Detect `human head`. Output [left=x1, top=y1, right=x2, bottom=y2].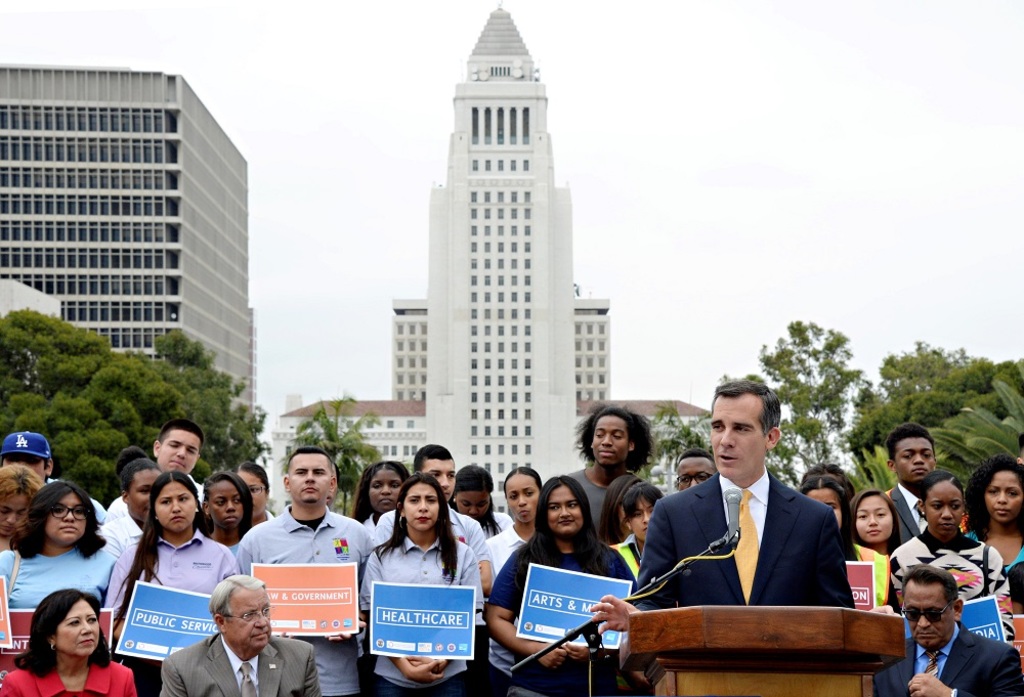
[left=0, top=463, right=44, bottom=537].
